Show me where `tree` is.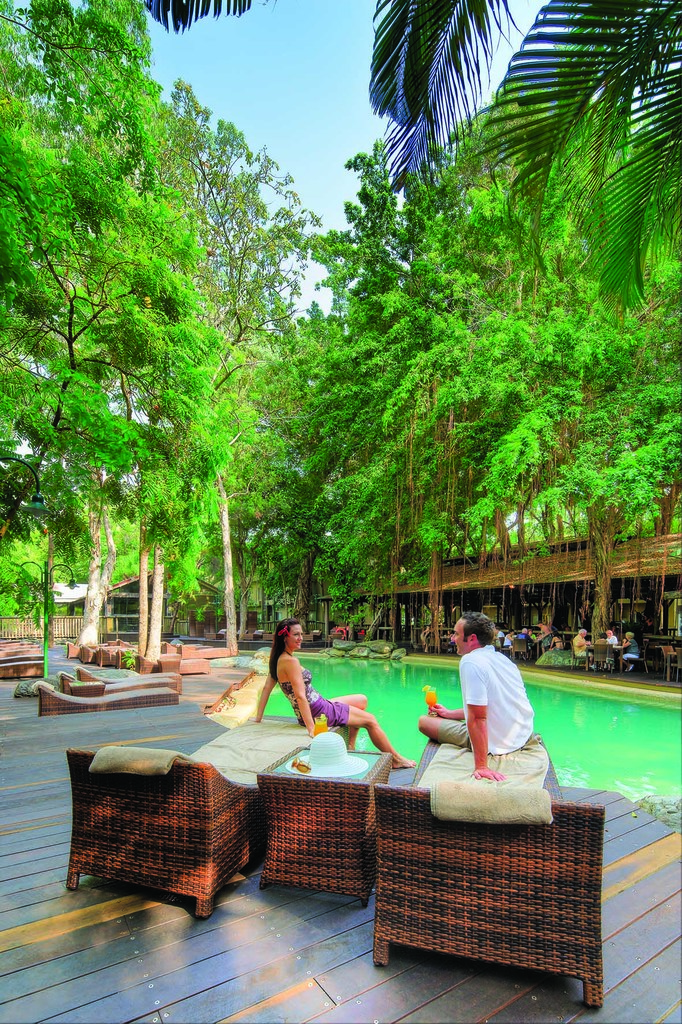
`tree` is at detection(286, 127, 412, 578).
